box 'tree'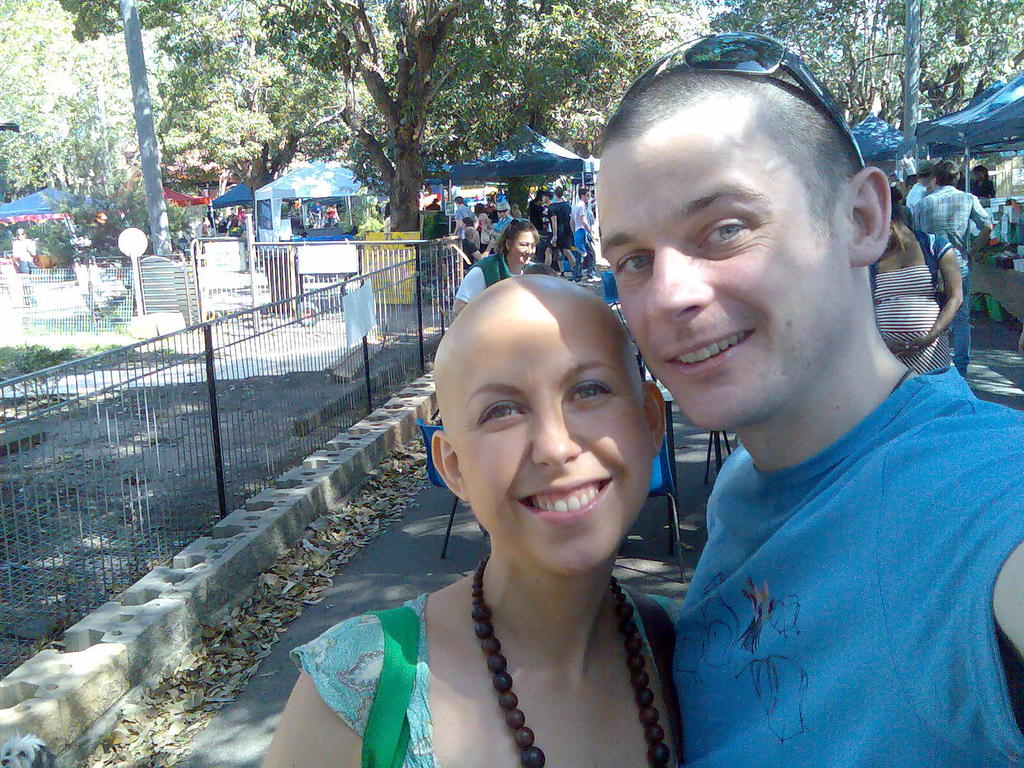
Rect(257, 0, 532, 234)
